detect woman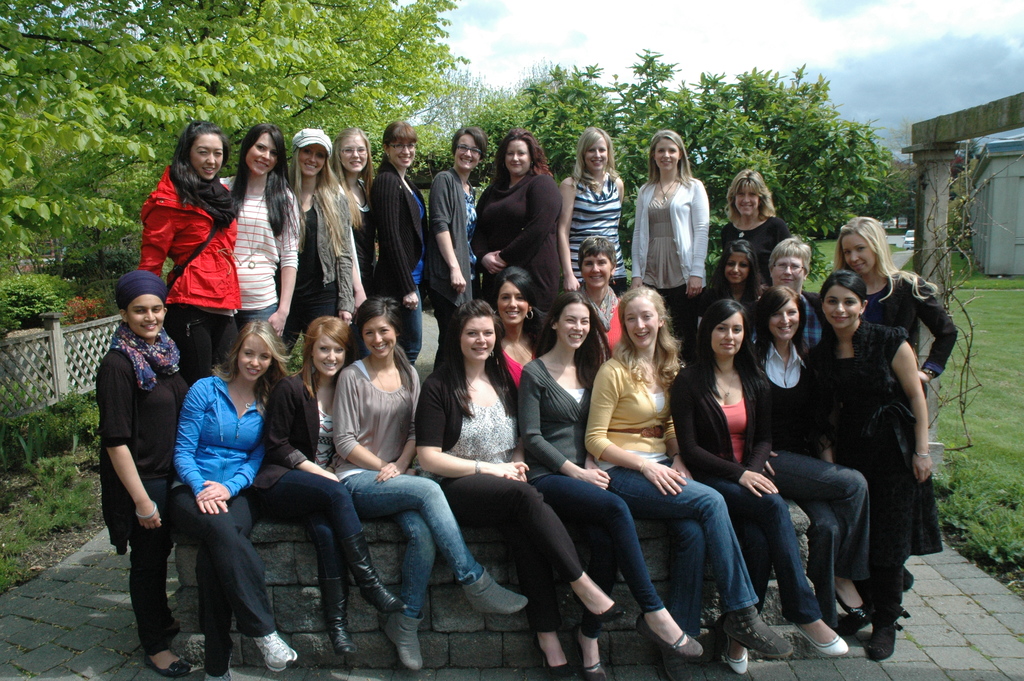
<region>714, 168, 794, 288</region>
